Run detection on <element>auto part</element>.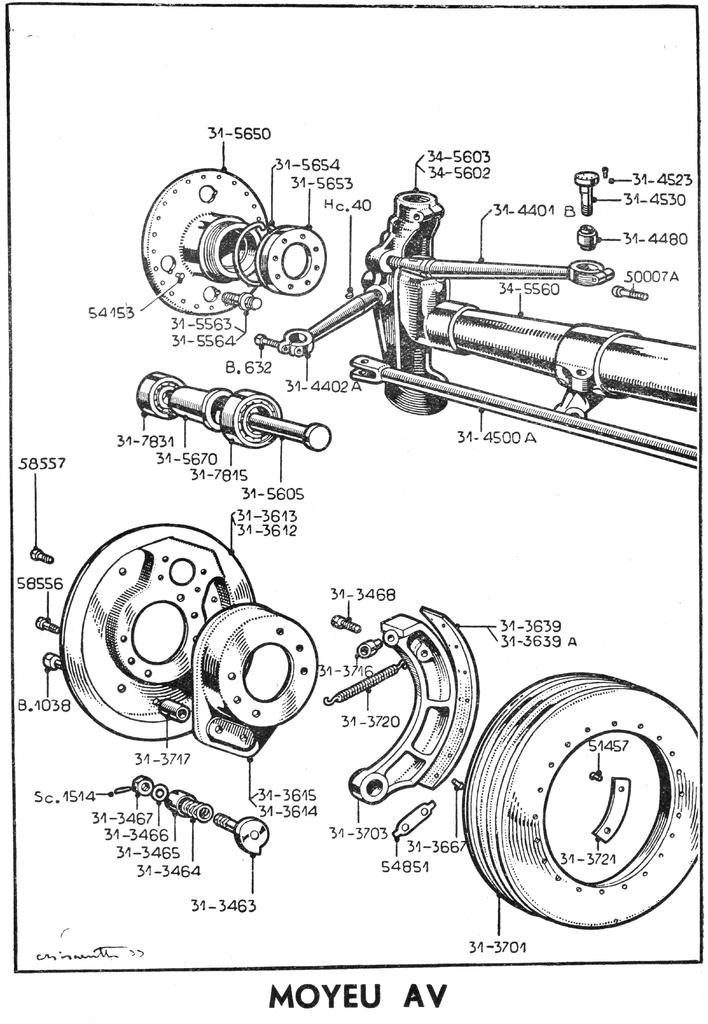
Result: [119, 774, 271, 854].
